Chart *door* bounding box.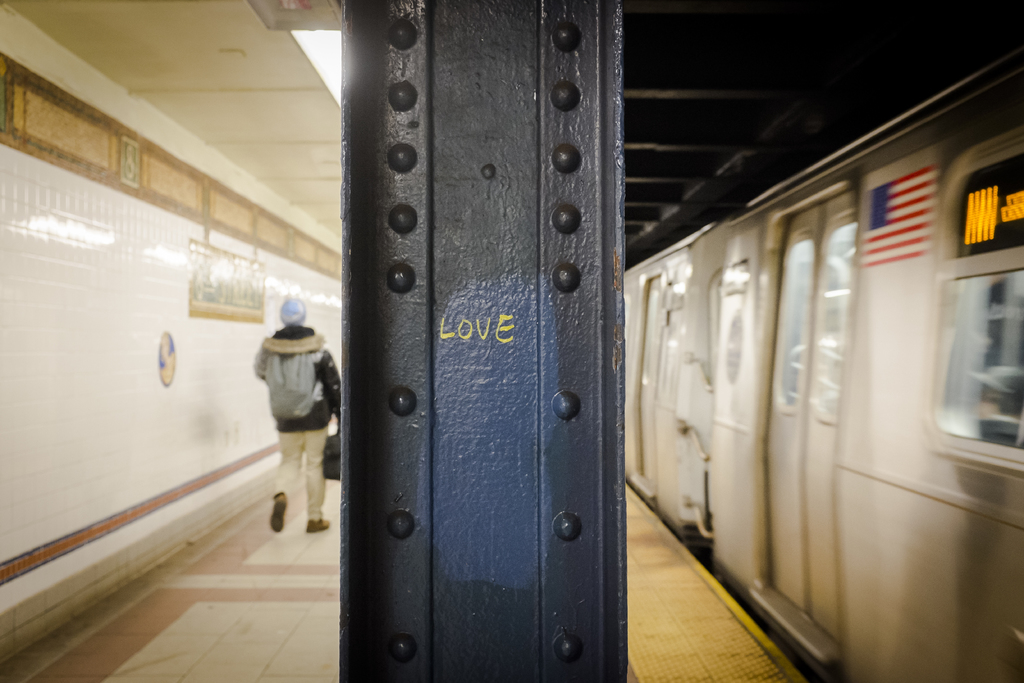
Charted: BBox(766, 194, 852, 638).
